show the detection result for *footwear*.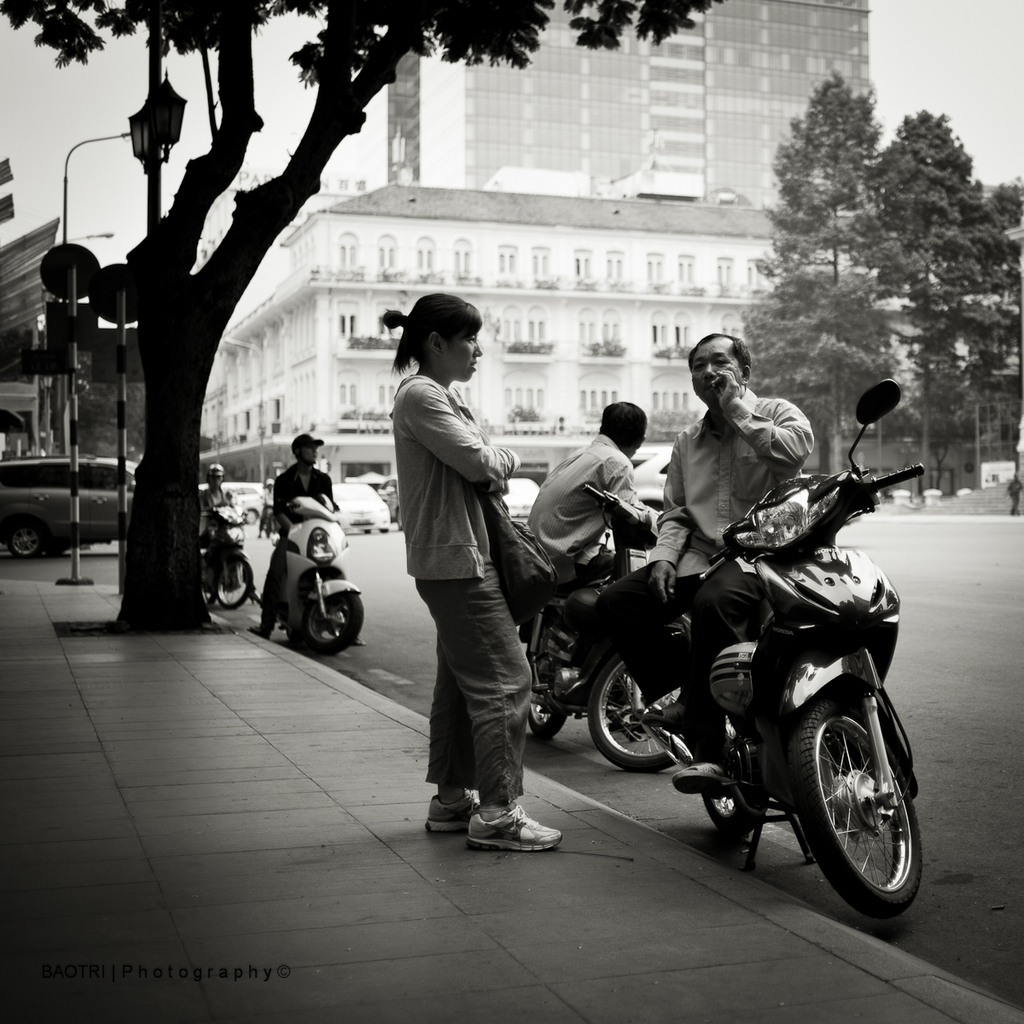
[427, 791, 481, 831].
